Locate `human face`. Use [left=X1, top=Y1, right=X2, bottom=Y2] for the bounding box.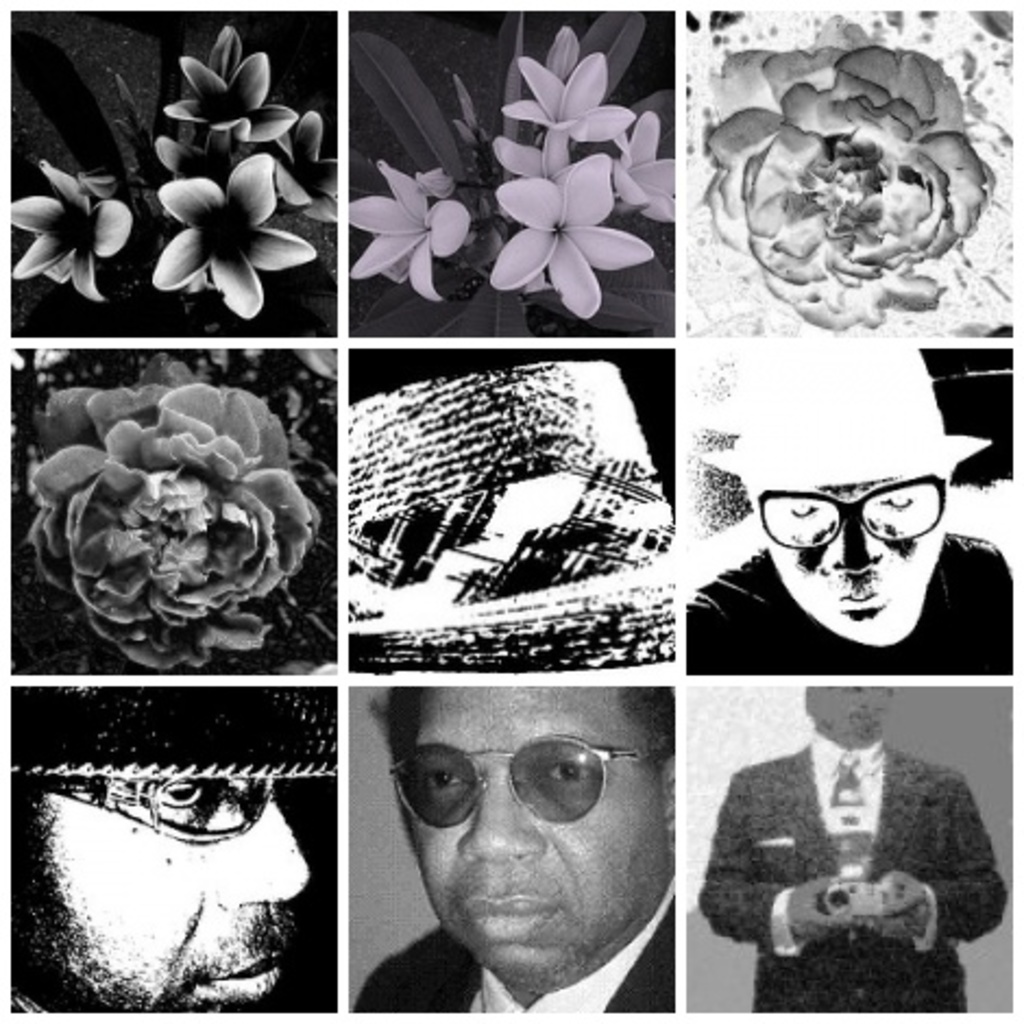
[left=403, top=686, right=673, bottom=978].
